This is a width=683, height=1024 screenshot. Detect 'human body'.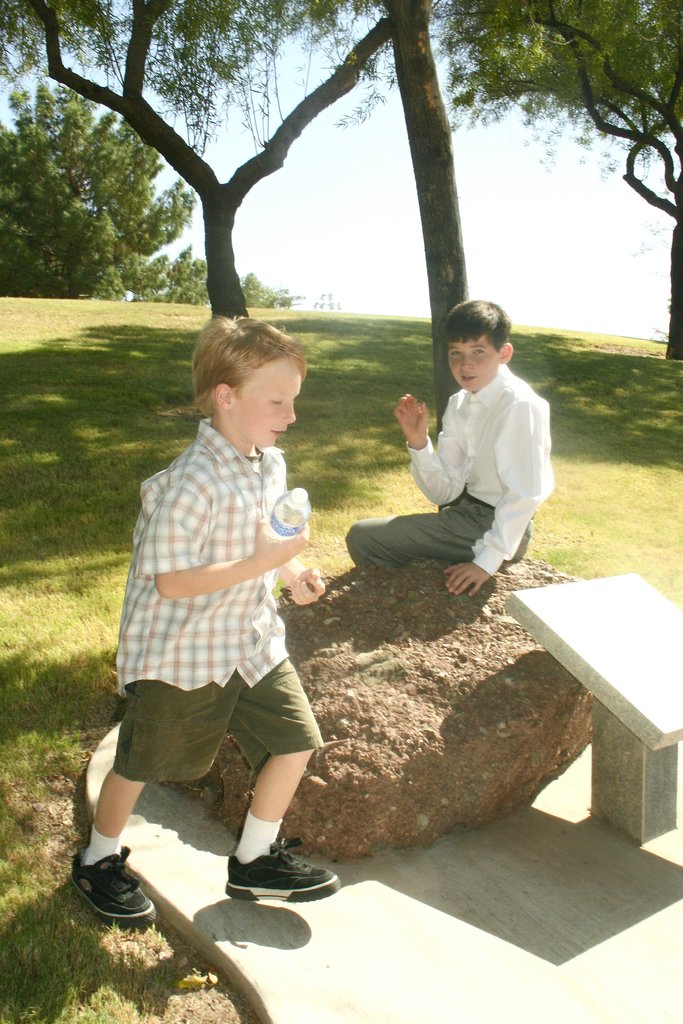
BBox(110, 266, 348, 888).
